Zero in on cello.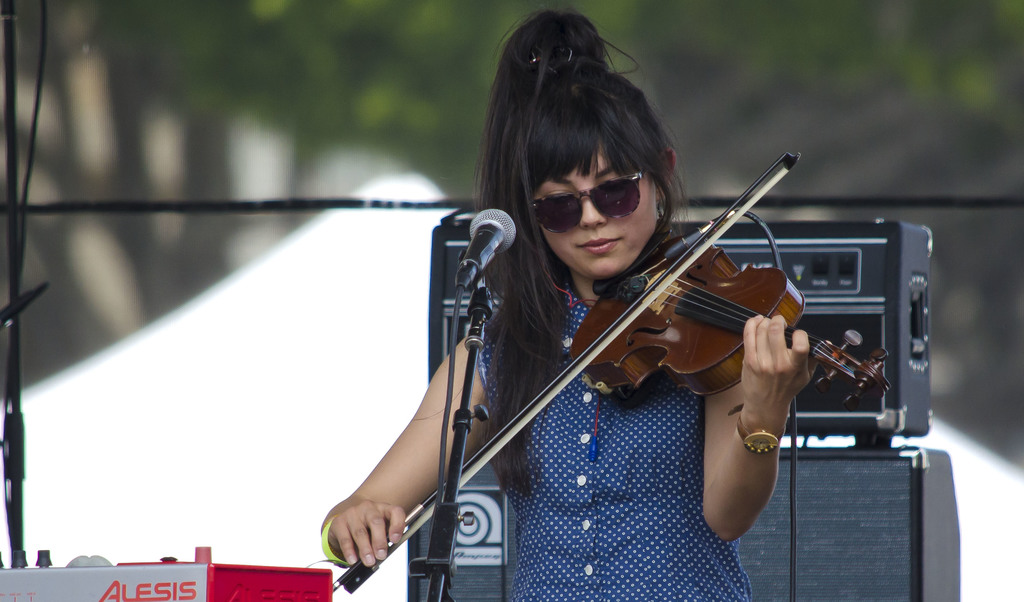
Zeroed in: Rect(334, 154, 892, 594).
